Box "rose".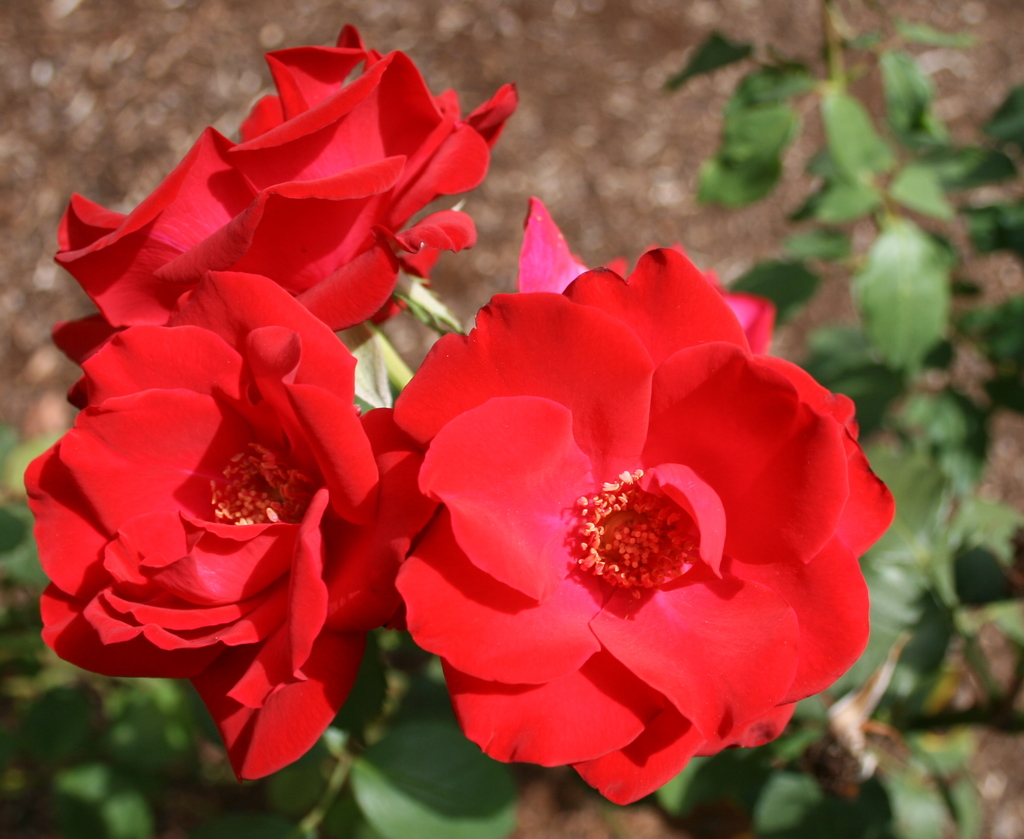
<region>513, 197, 778, 354</region>.
